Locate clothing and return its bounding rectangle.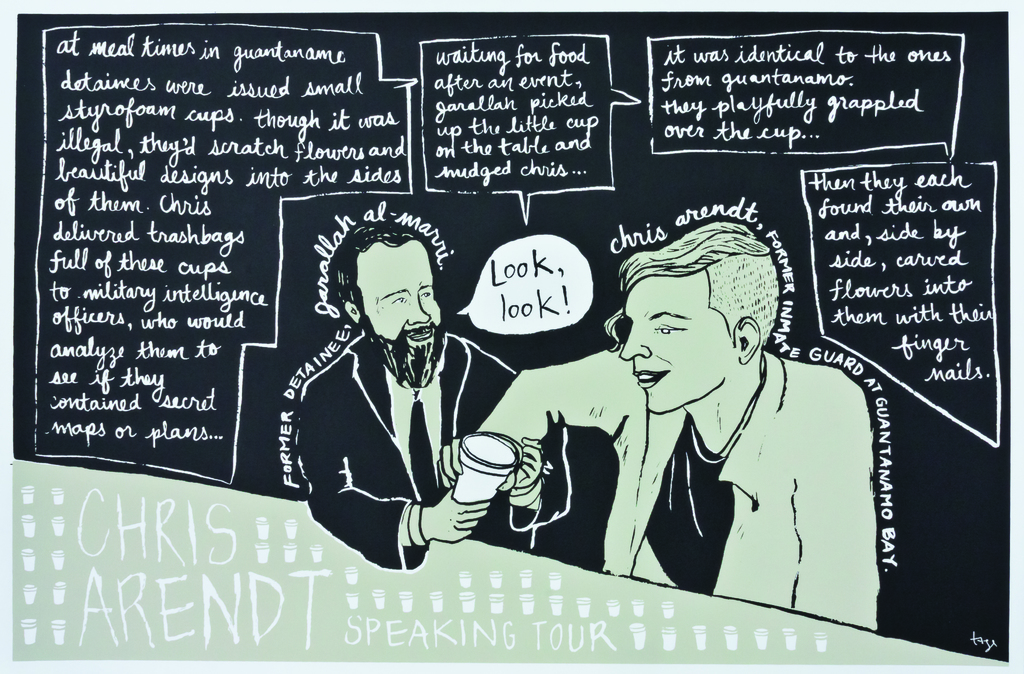
295 325 573 577.
